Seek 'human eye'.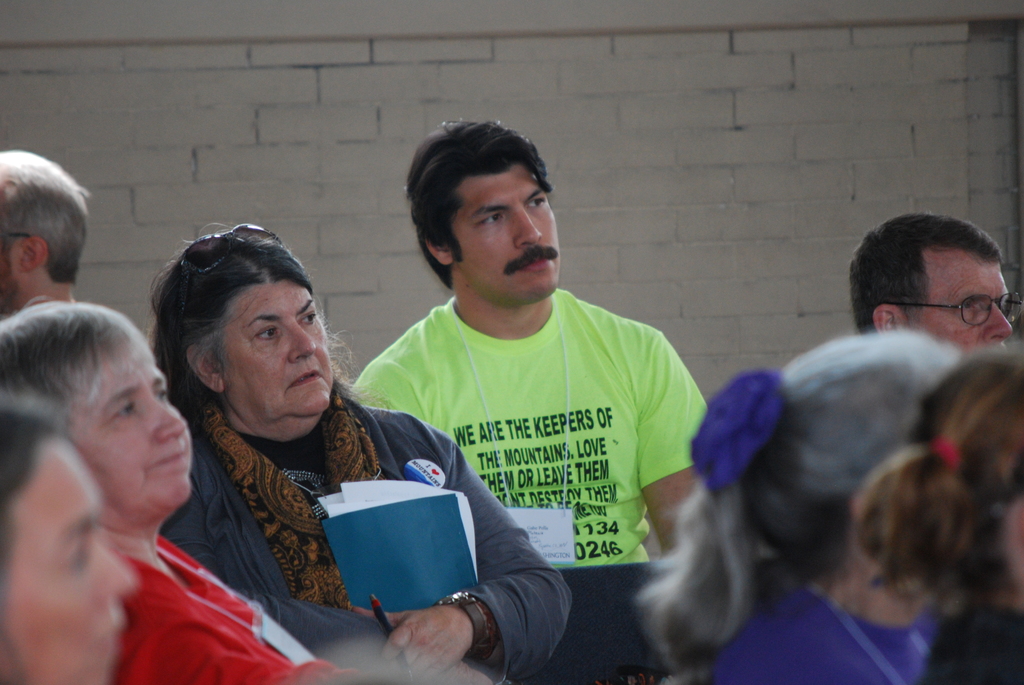
bbox=(477, 209, 506, 232).
